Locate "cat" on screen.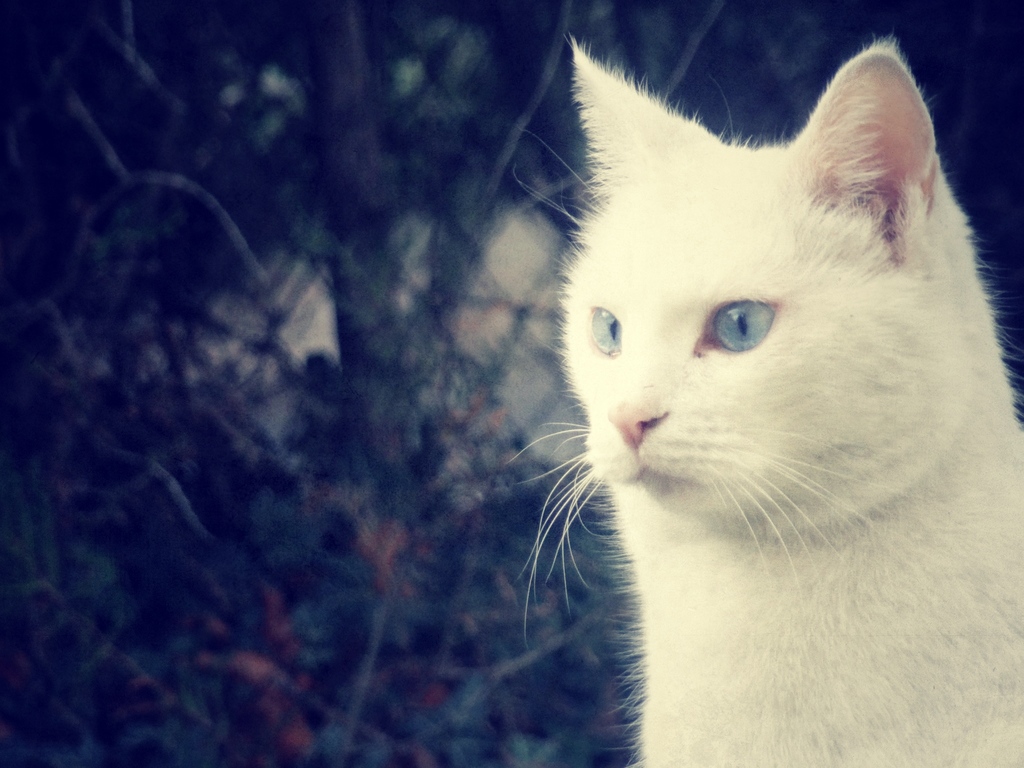
On screen at (x1=551, y1=29, x2=1023, y2=767).
